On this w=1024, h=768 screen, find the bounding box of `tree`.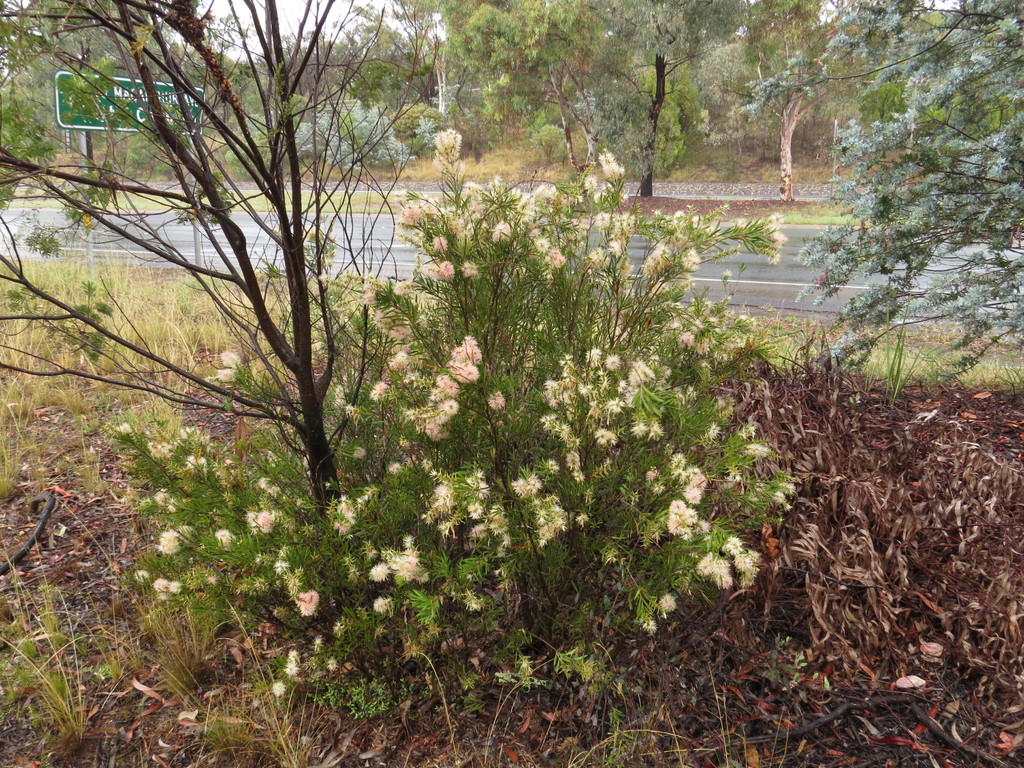
Bounding box: BBox(755, 0, 1023, 371).
